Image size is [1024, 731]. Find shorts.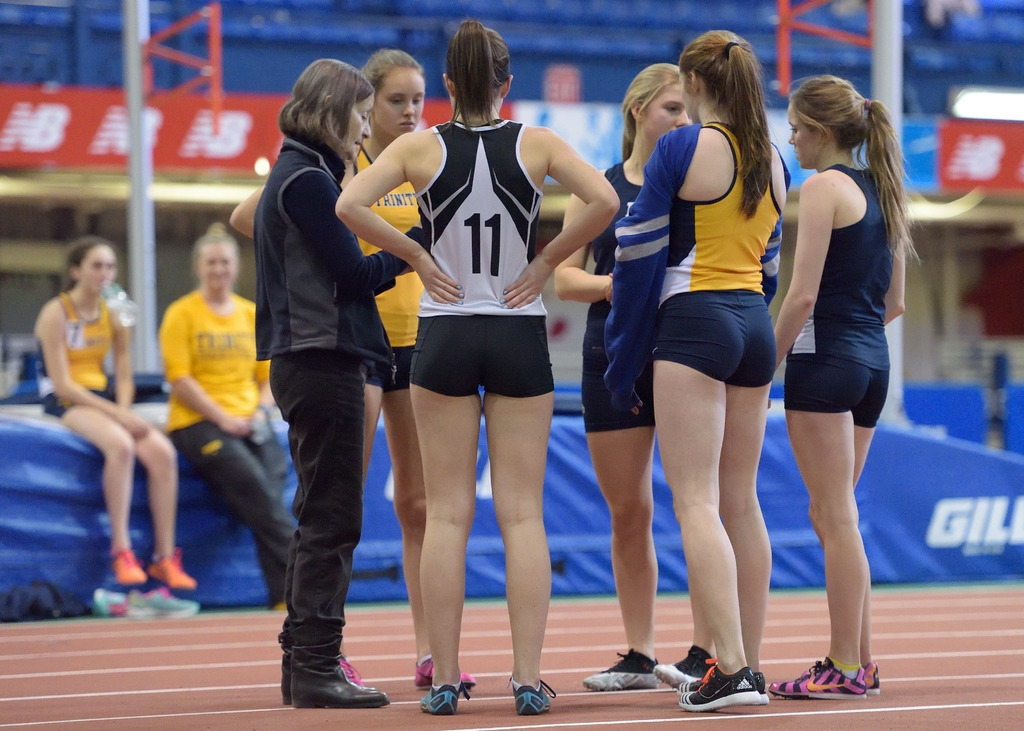
box(787, 348, 886, 431).
